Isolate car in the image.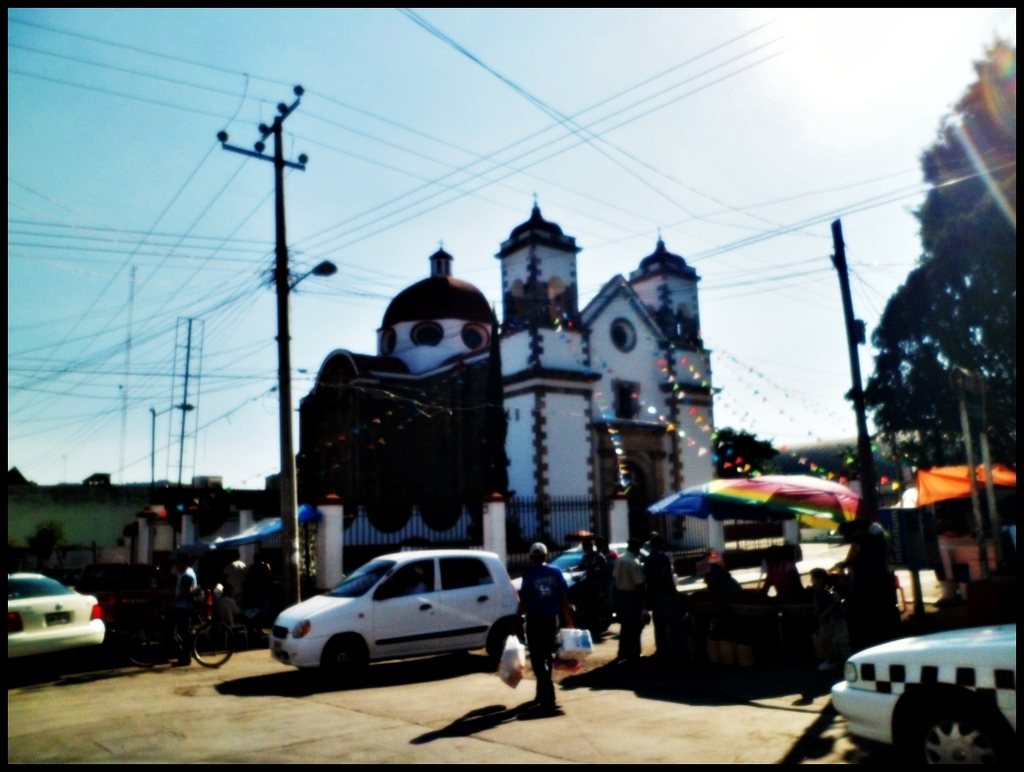
Isolated region: 0,568,104,664.
